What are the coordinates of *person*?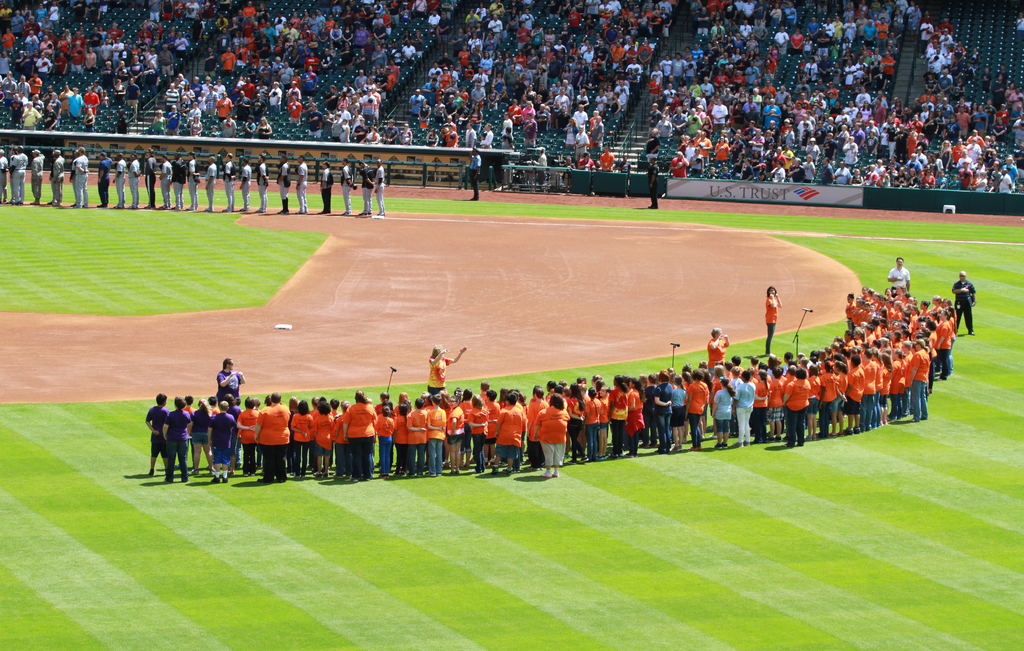
[left=222, top=151, right=238, bottom=212].
